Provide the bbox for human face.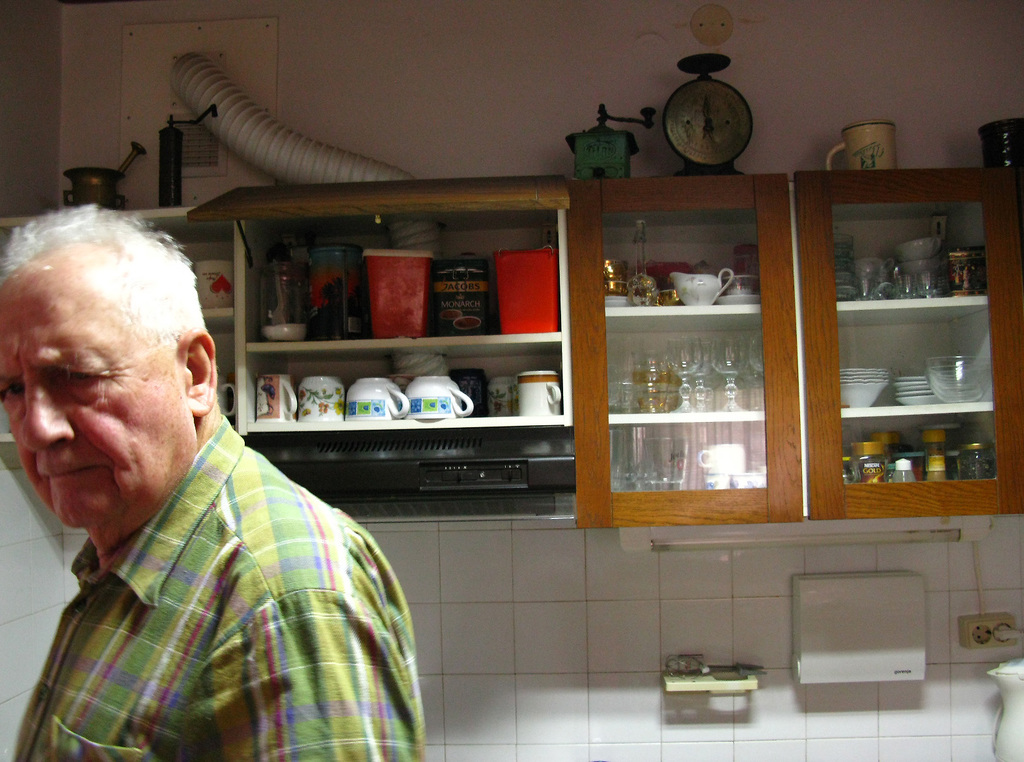
{"x1": 0, "y1": 270, "x2": 193, "y2": 529}.
